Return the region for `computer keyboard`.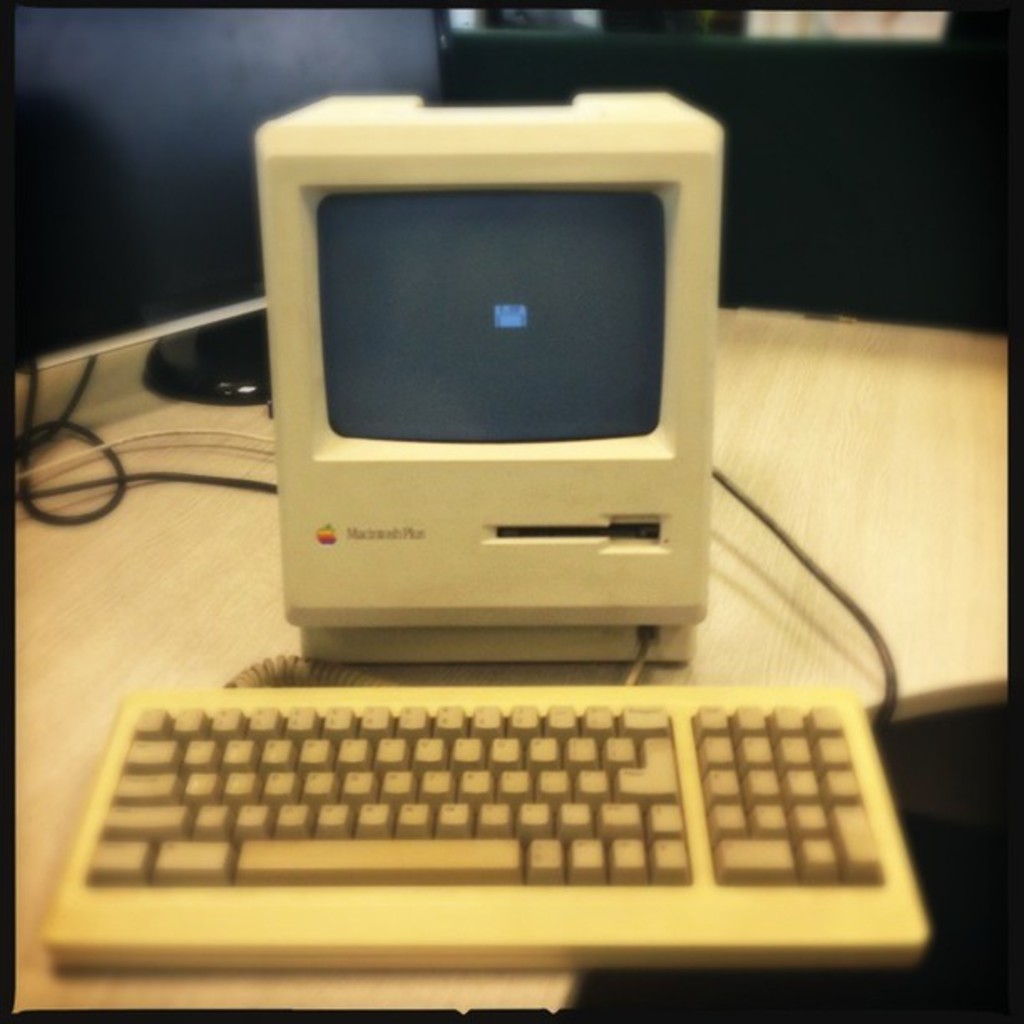
{"x1": 33, "y1": 684, "x2": 939, "y2": 962}.
